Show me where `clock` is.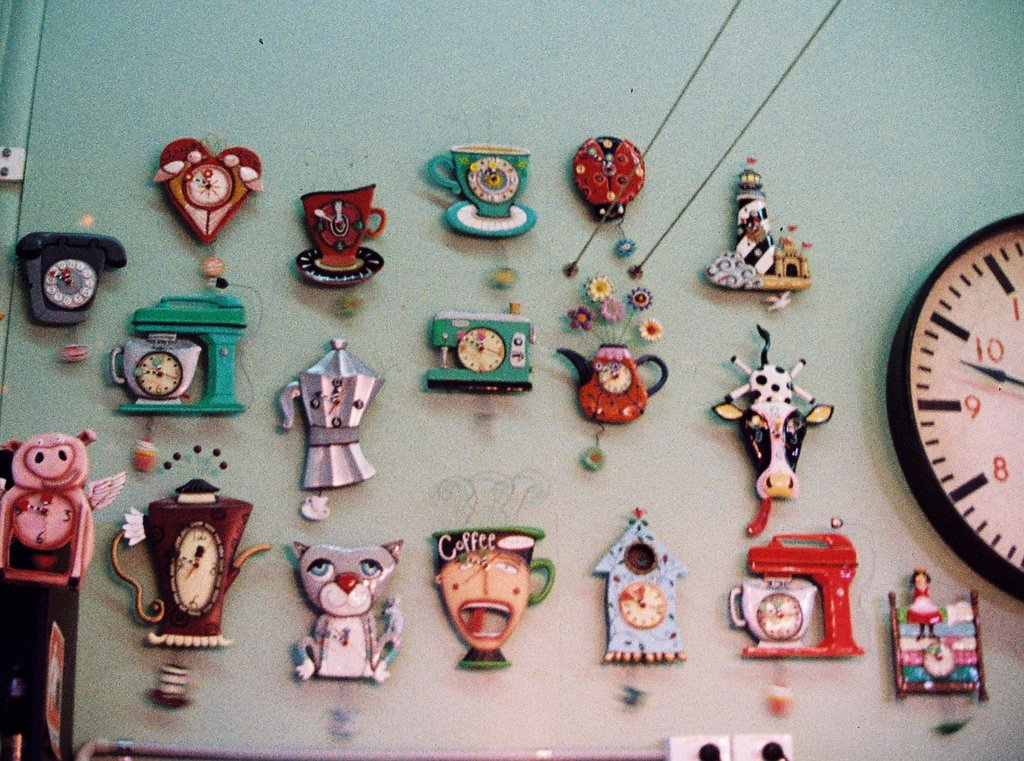
`clock` is at (725, 537, 858, 655).
